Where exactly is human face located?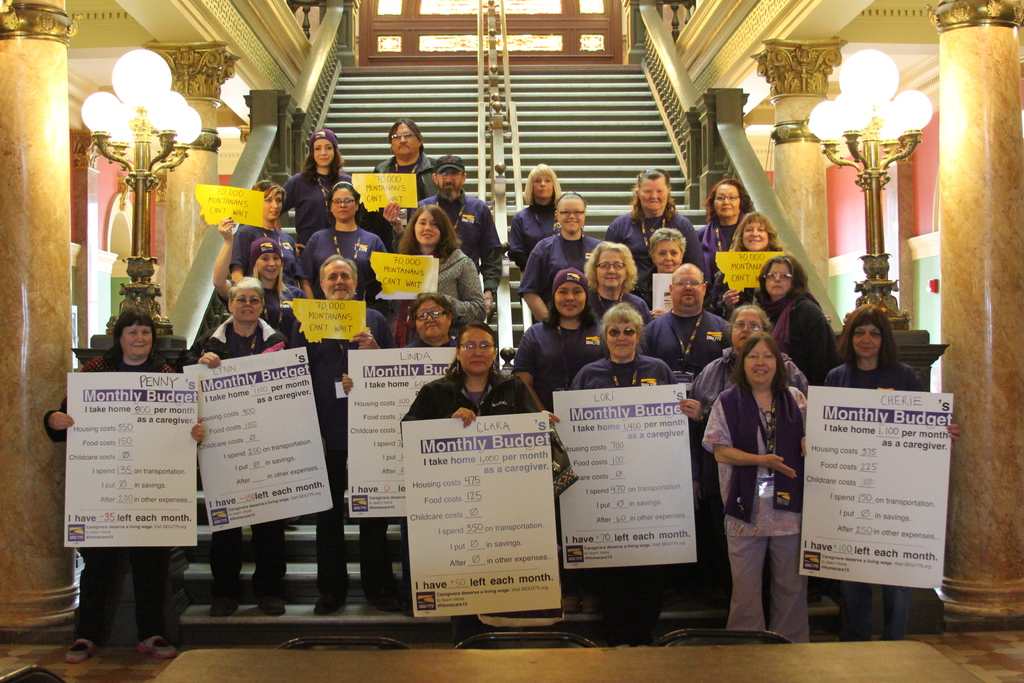
Its bounding box is <bbox>742, 220, 770, 253</bbox>.
